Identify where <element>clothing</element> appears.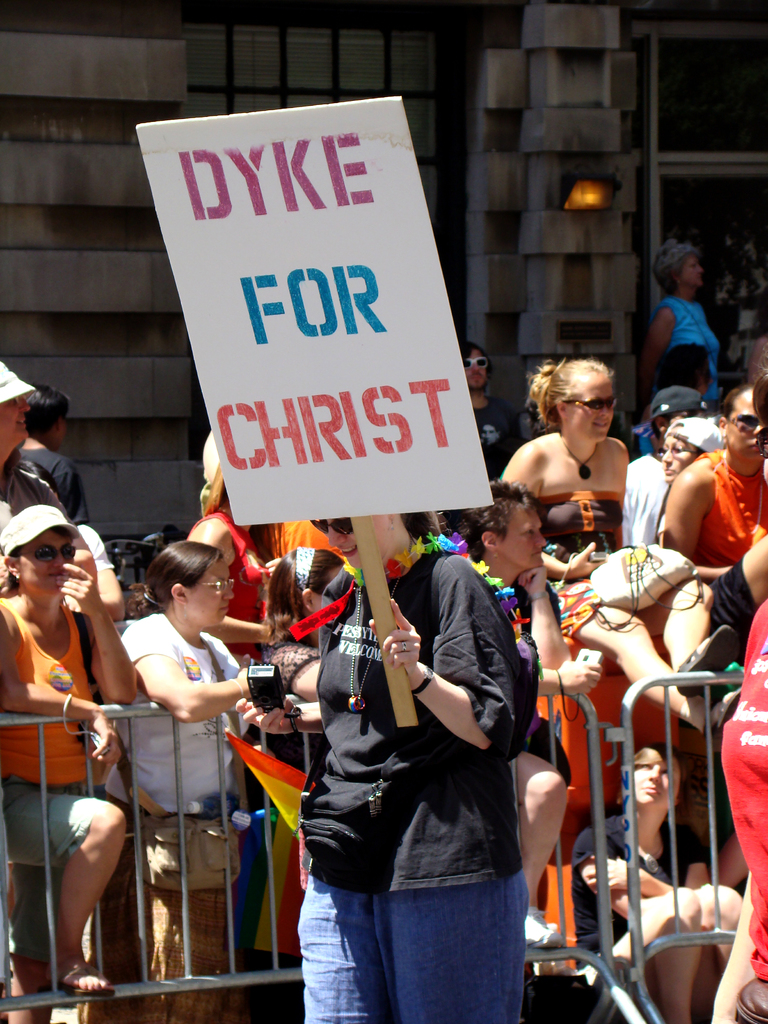
Appears at (714, 607, 767, 998).
